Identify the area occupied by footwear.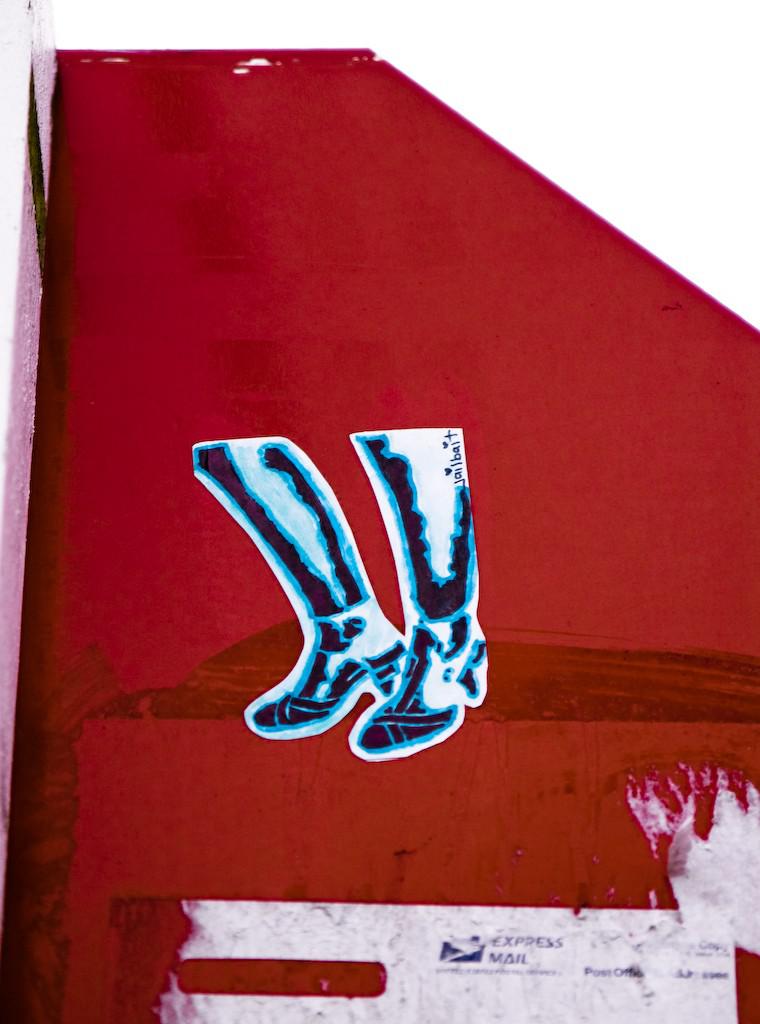
Area: detection(342, 604, 492, 748).
